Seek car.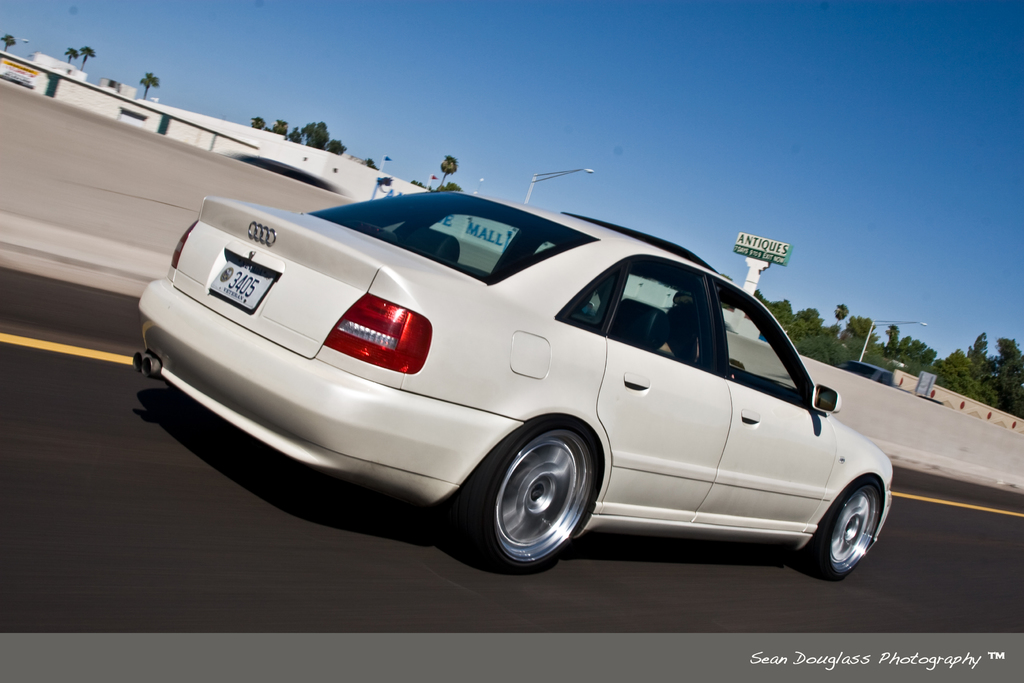
(131,188,895,588).
